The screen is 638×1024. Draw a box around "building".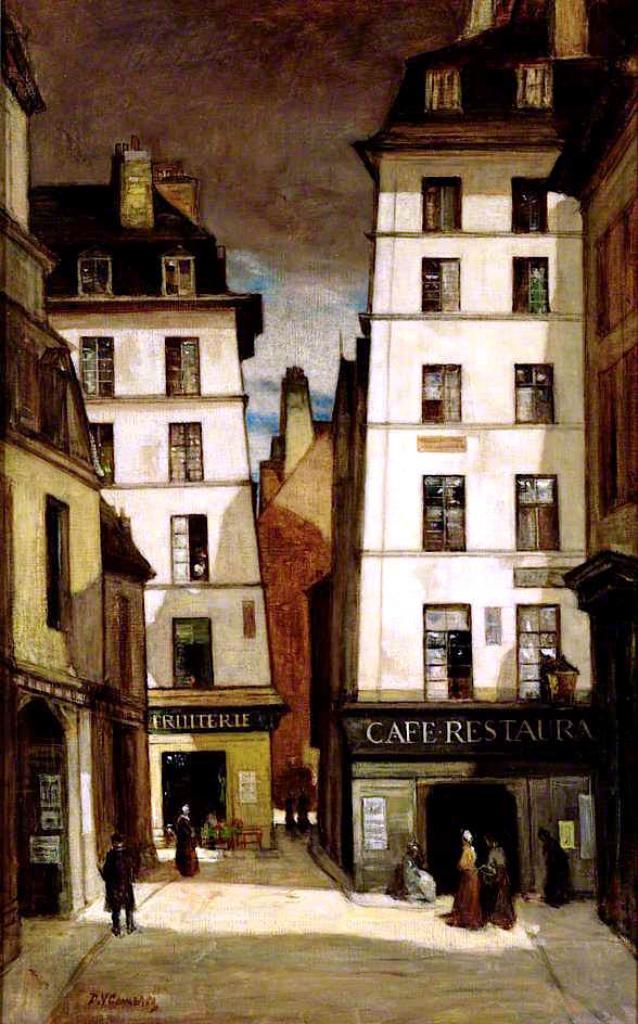
bbox(540, 0, 637, 959).
